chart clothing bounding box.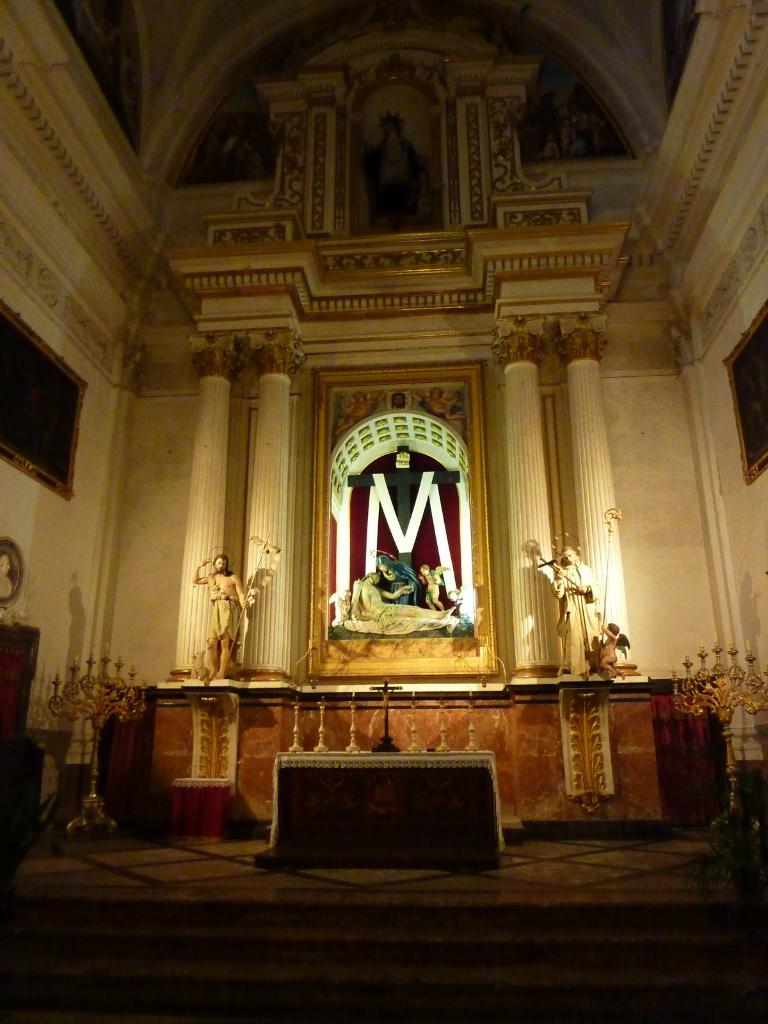
Charted: 374 555 420 604.
